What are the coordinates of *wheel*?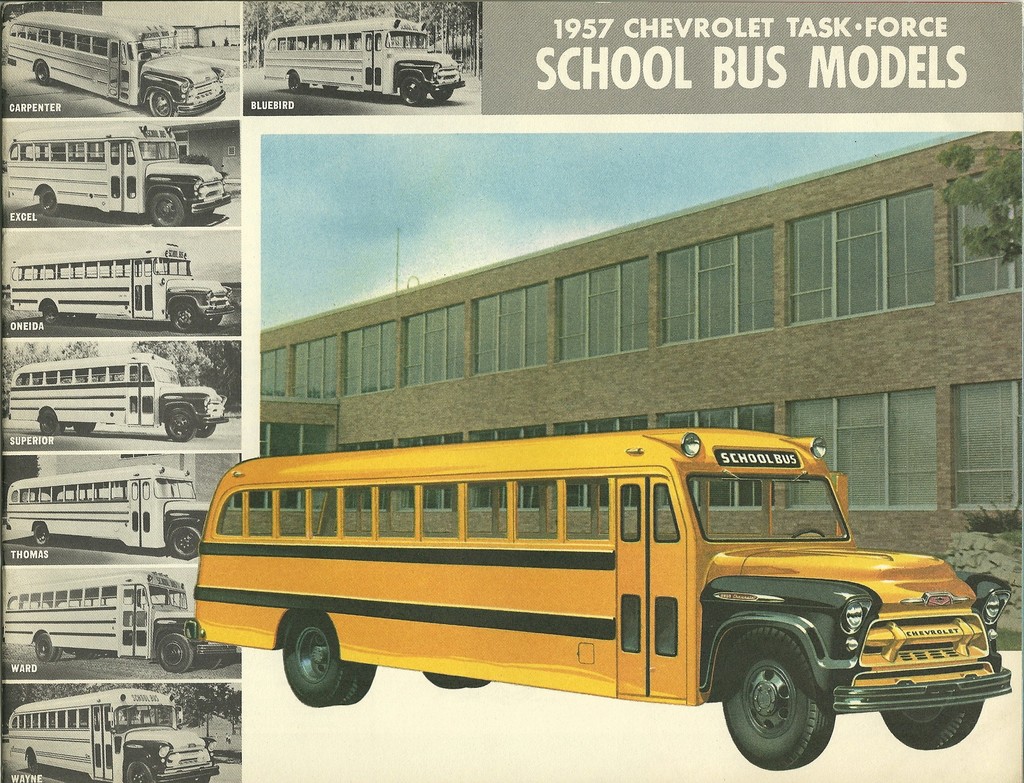
x1=200 y1=656 x2=222 y2=668.
